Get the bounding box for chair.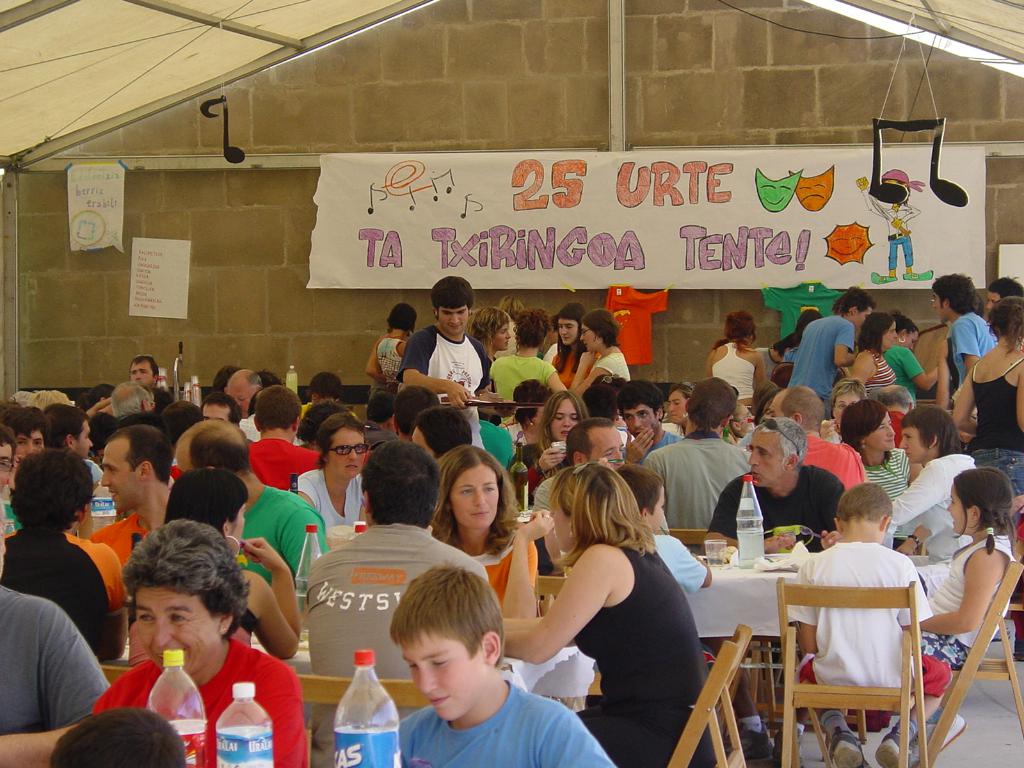
Rect(534, 575, 602, 696).
